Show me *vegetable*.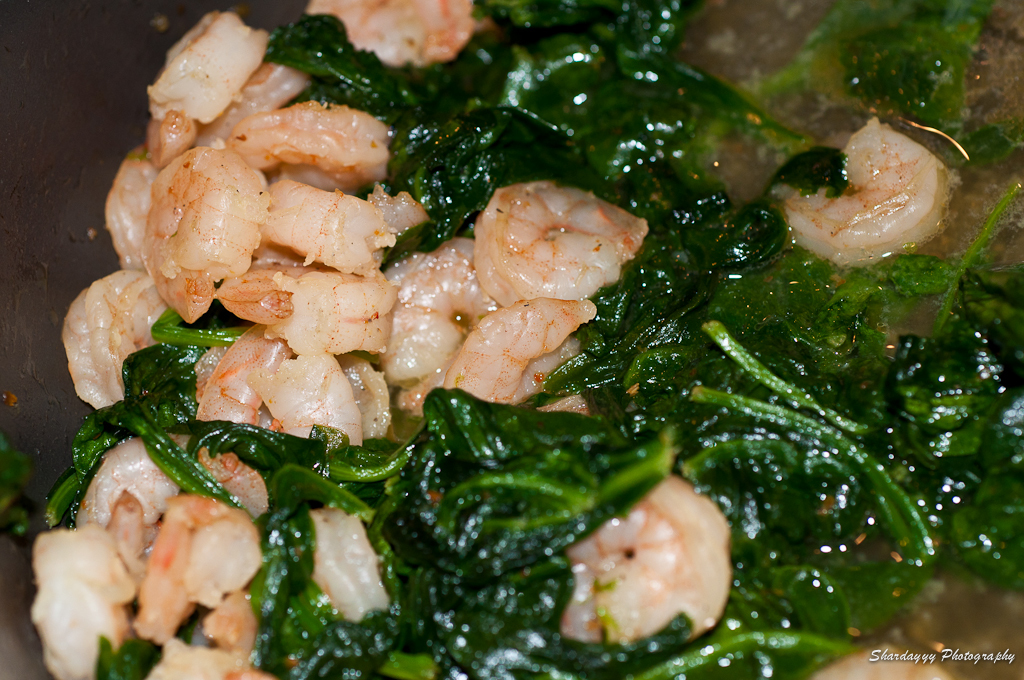
*vegetable* is here: l=42, t=0, r=1023, b=679.
